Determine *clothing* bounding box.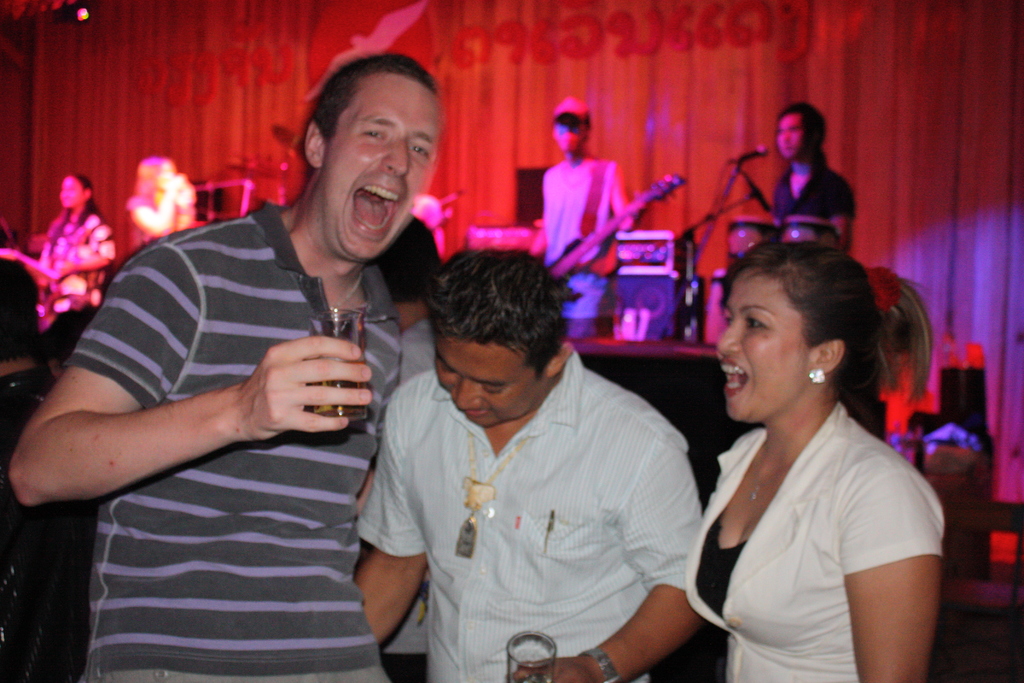
Determined: Rect(541, 156, 621, 336).
